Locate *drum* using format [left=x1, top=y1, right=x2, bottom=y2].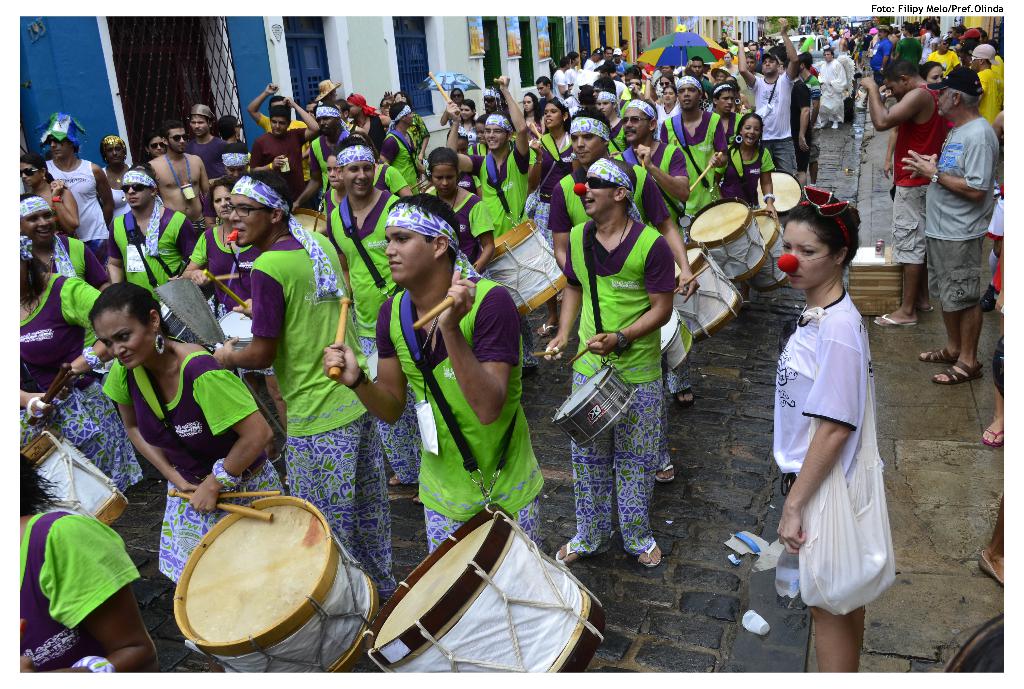
[left=550, top=364, right=642, bottom=452].
